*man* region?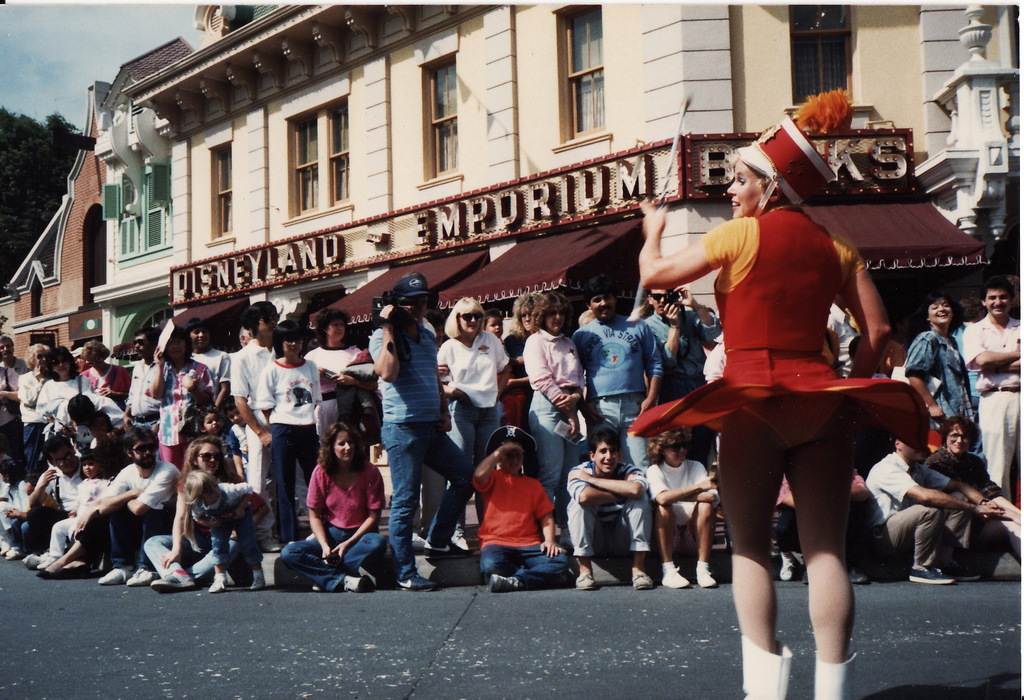
bbox=(228, 302, 309, 553)
